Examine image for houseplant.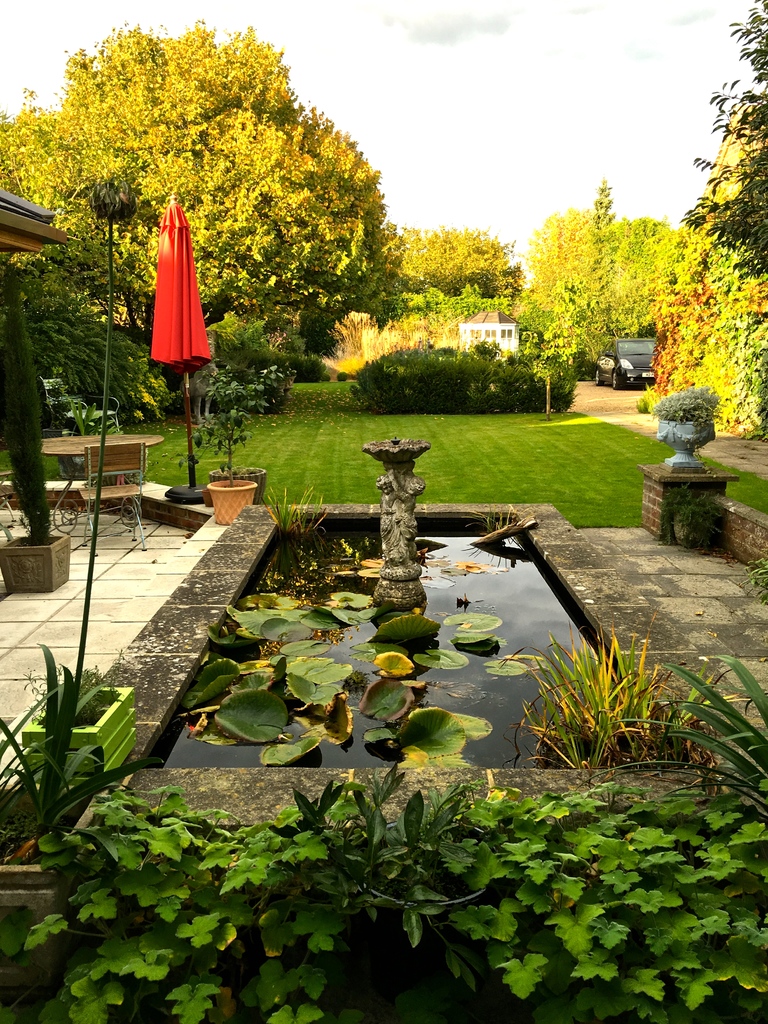
Examination result: crop(651, 384, 724, 470).
